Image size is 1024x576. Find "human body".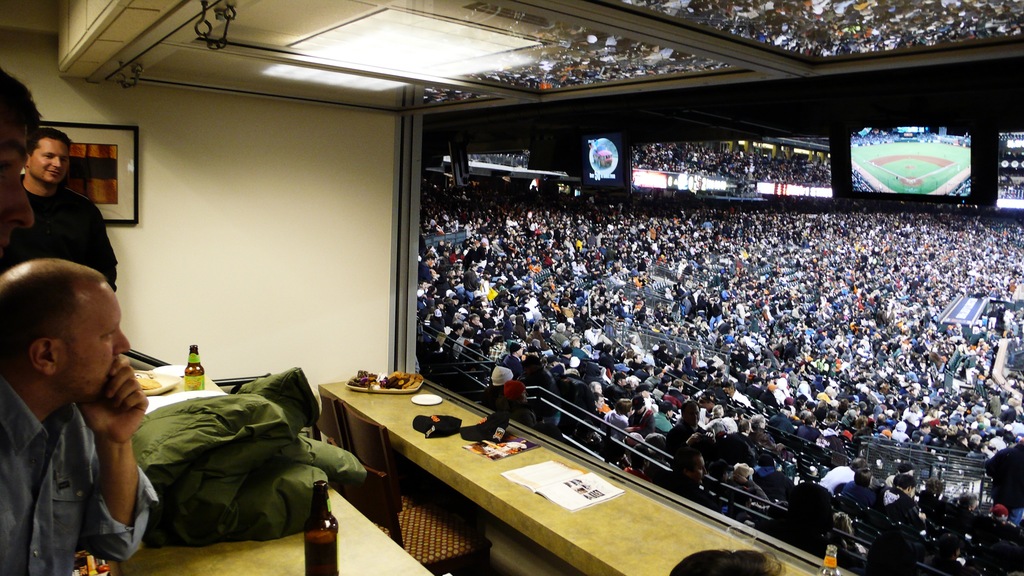
bbox(500, 217, 514, 222).
